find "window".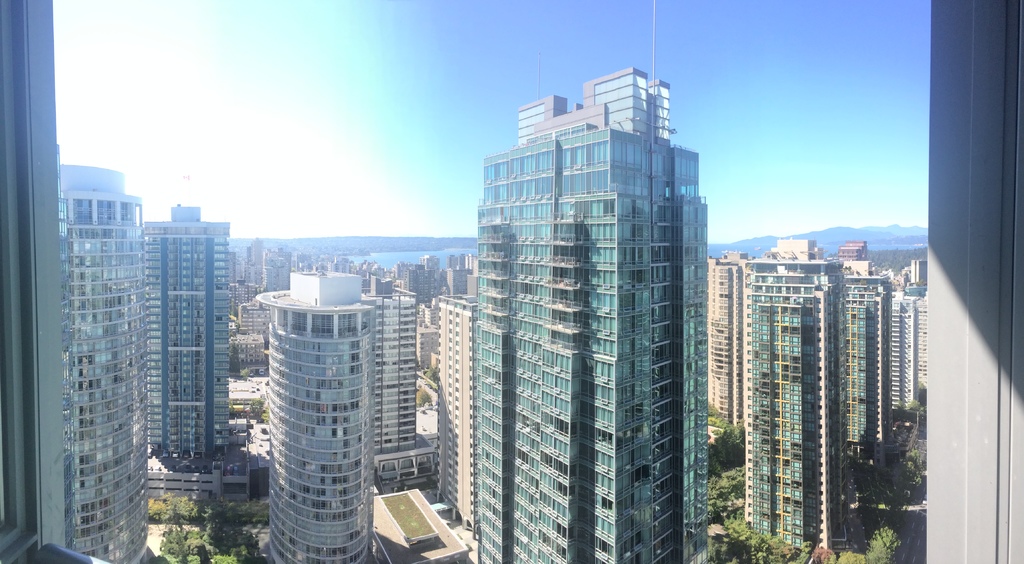
<region>812, 404, 822, 410</region>.
